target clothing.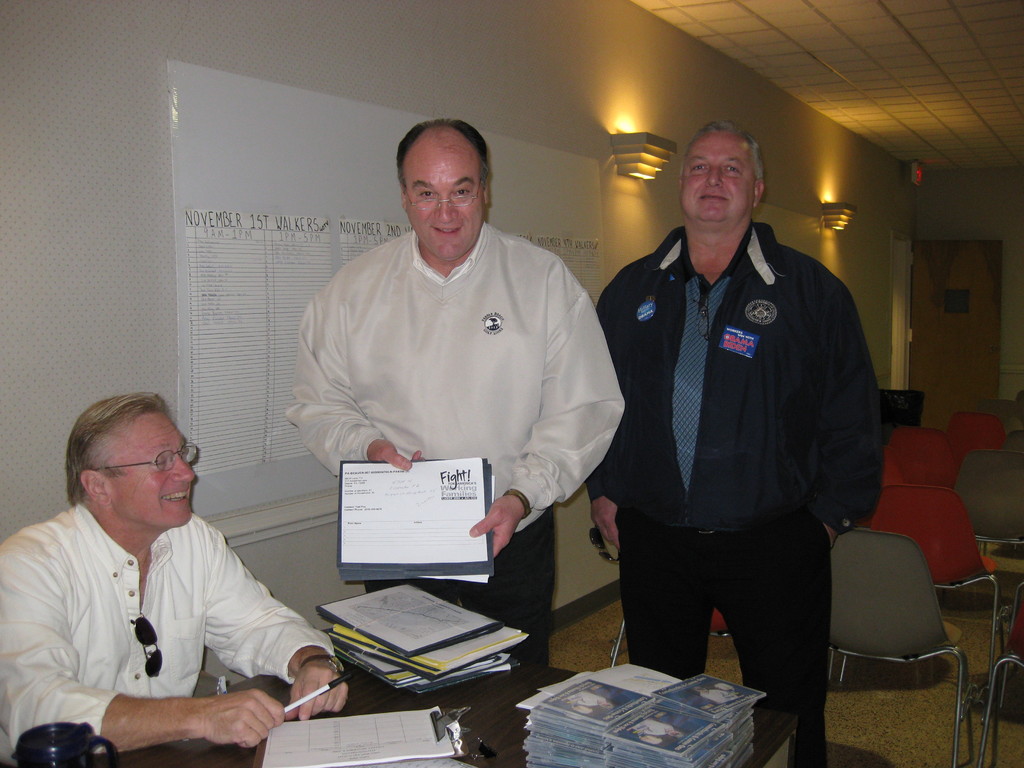
Target region: l=287, t=230, r=627, b=664.
